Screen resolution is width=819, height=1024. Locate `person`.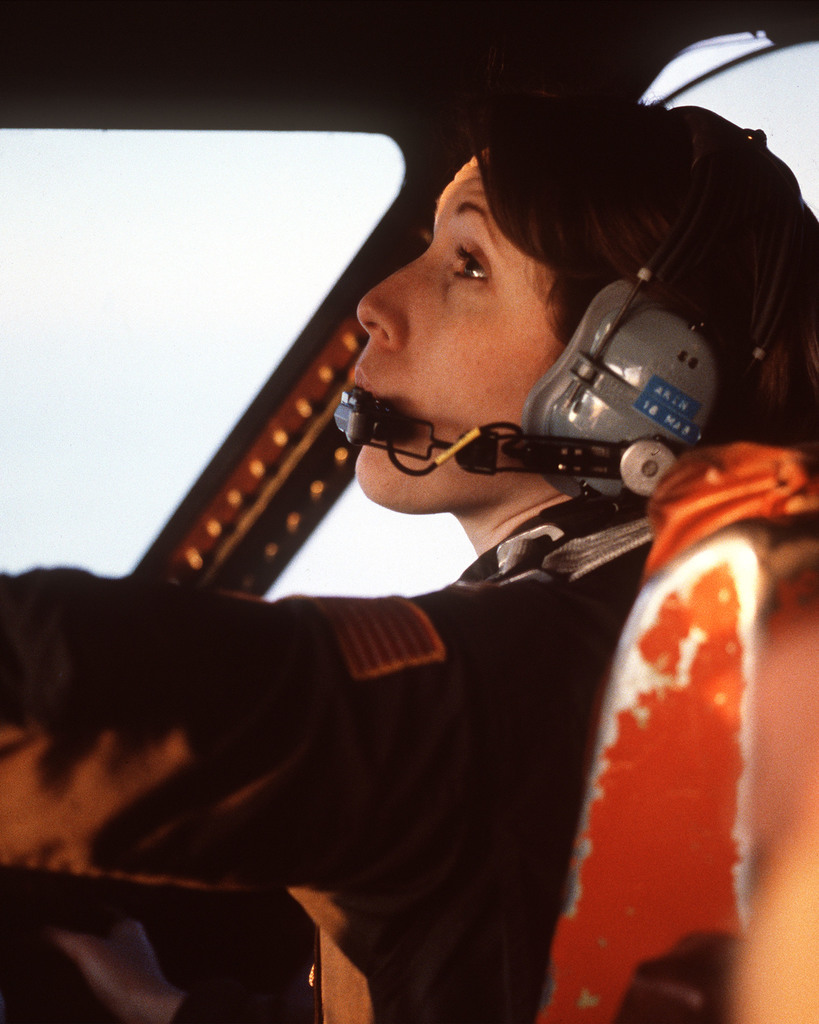
detection(78, 83, 723, 1002).
